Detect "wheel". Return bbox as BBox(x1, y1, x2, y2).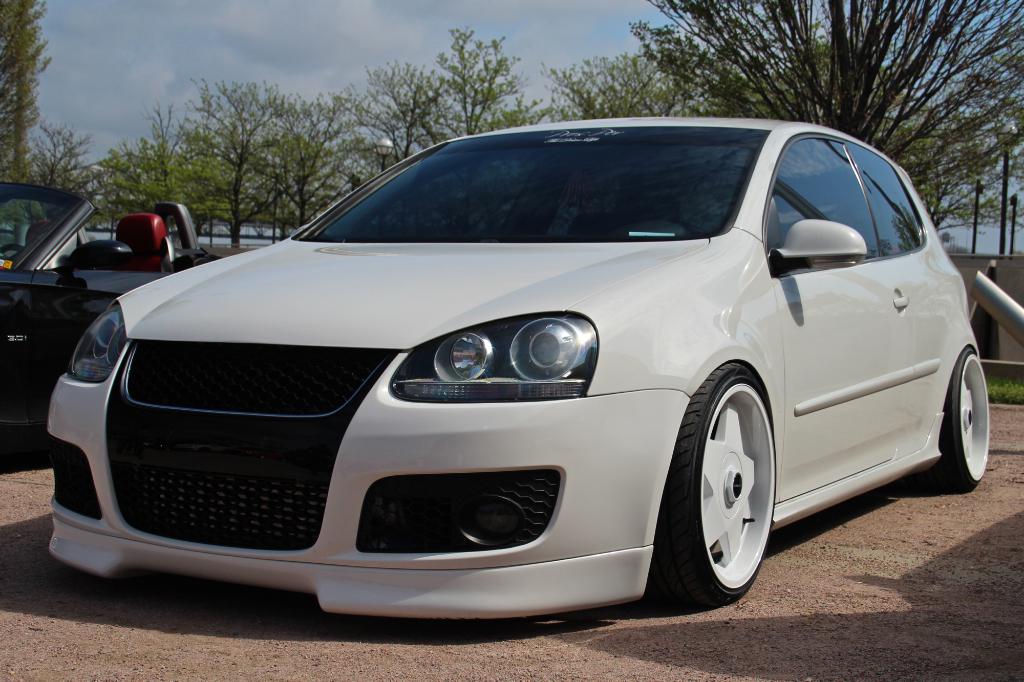
BBox(676, 375, 785, 612).
